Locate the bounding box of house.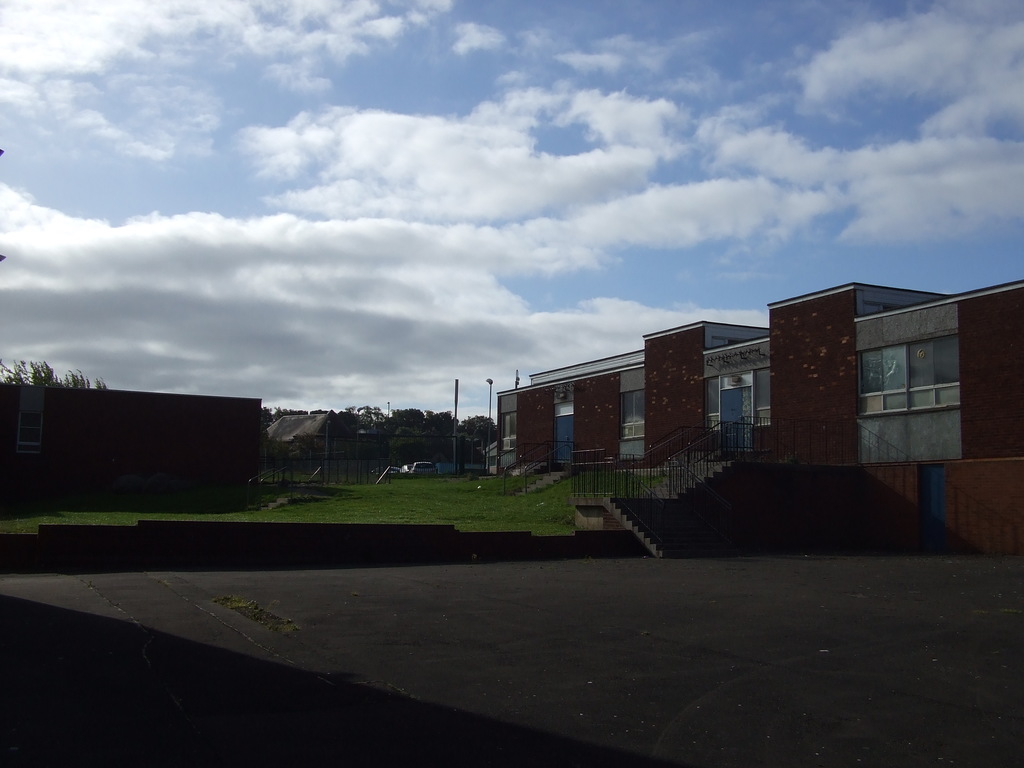
Bounding box: <box>772,284,856,463</box>.
